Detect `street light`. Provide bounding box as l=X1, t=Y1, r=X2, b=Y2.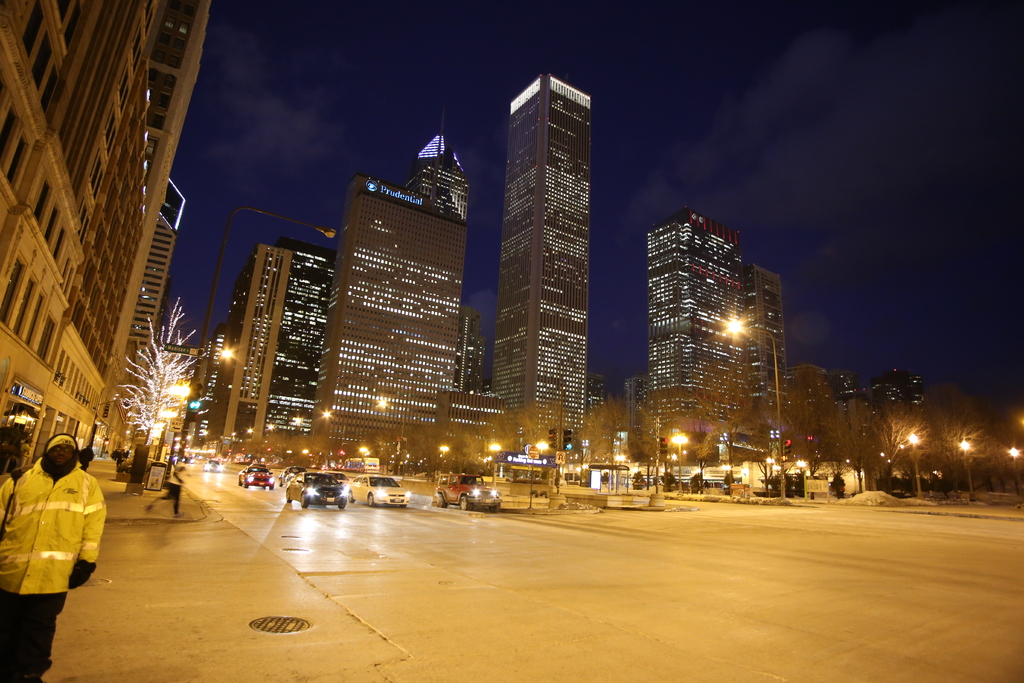
l=358, t=445, r=372, b=457.
